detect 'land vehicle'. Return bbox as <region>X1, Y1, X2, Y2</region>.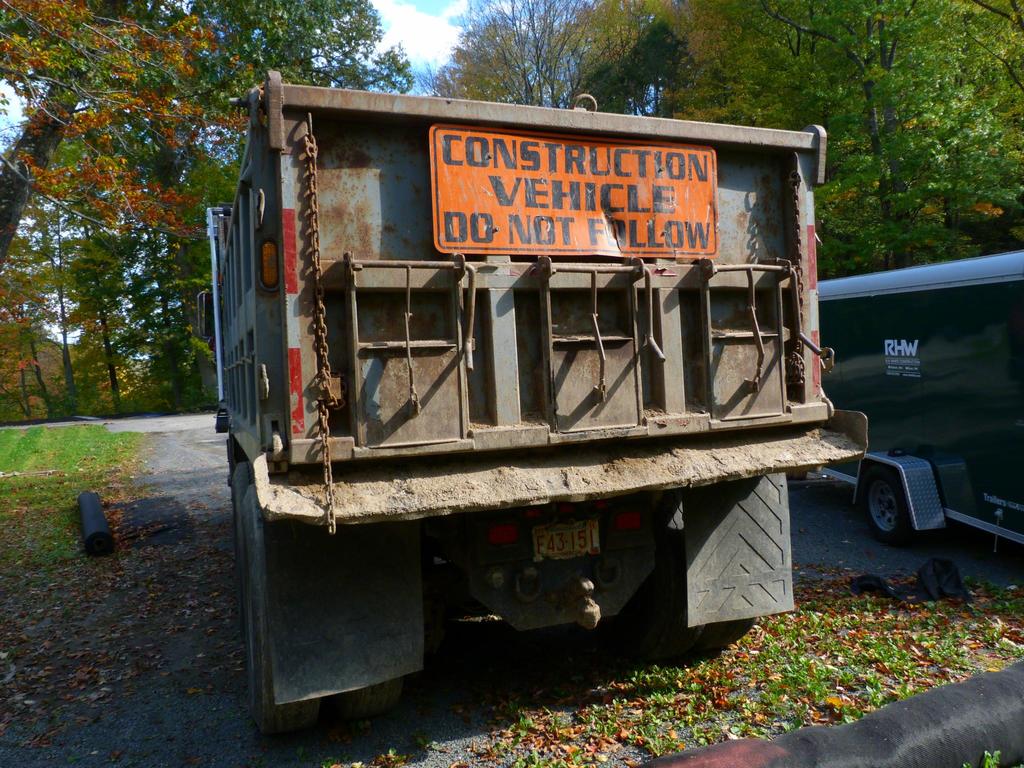
<region>811, 239, 1023, 545</region>.
